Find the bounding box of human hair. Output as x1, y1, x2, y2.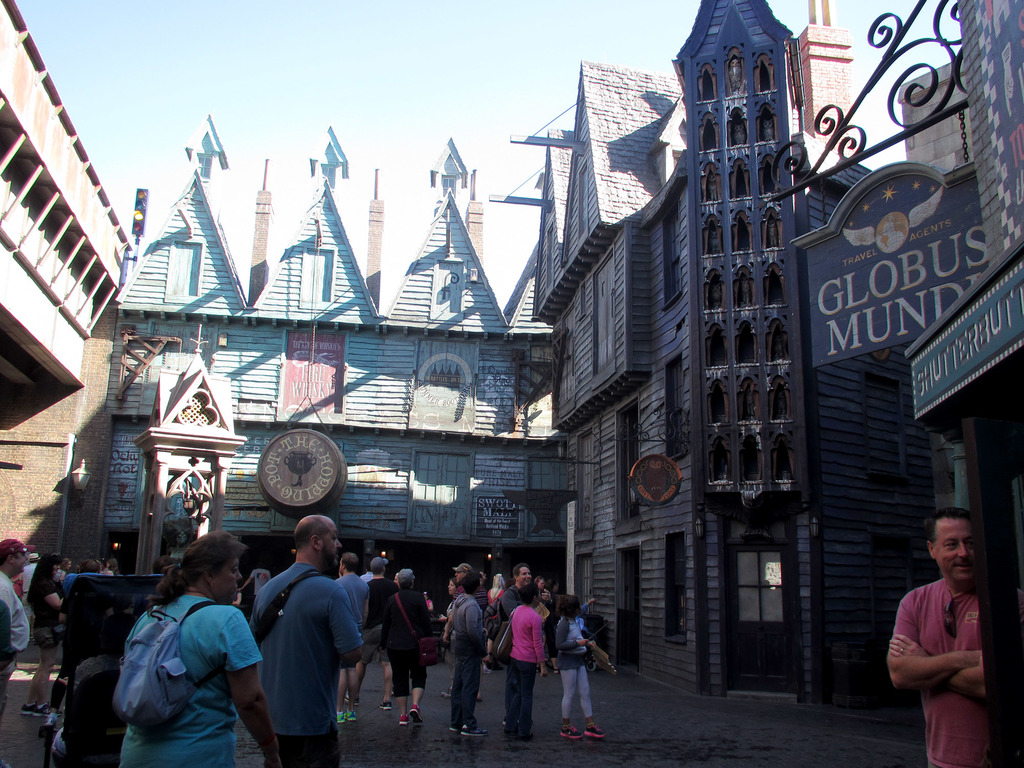
449, 577, 456, 585.
